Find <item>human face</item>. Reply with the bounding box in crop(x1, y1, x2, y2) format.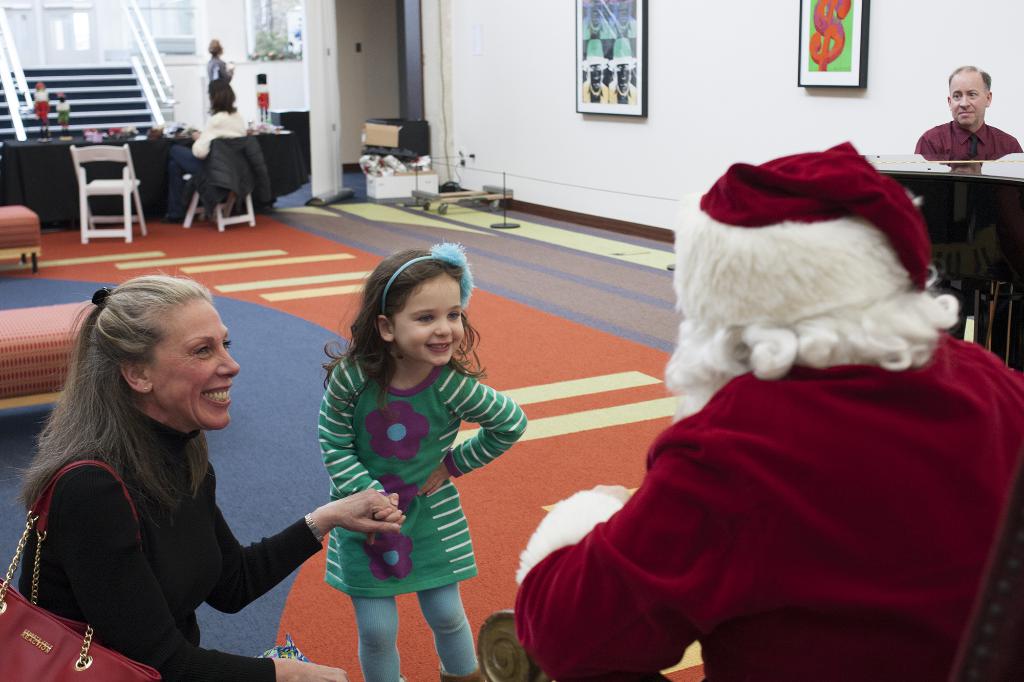
crop(949, 74, 986, 121).
